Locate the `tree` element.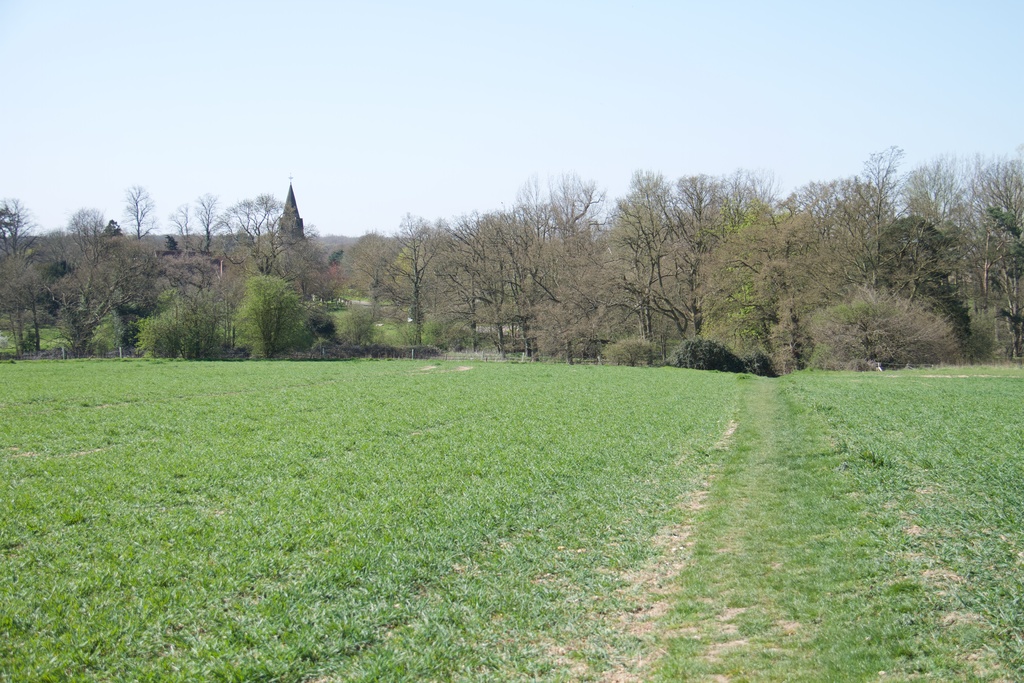
Element bbox: Rect(226, 265, 316, 359).
